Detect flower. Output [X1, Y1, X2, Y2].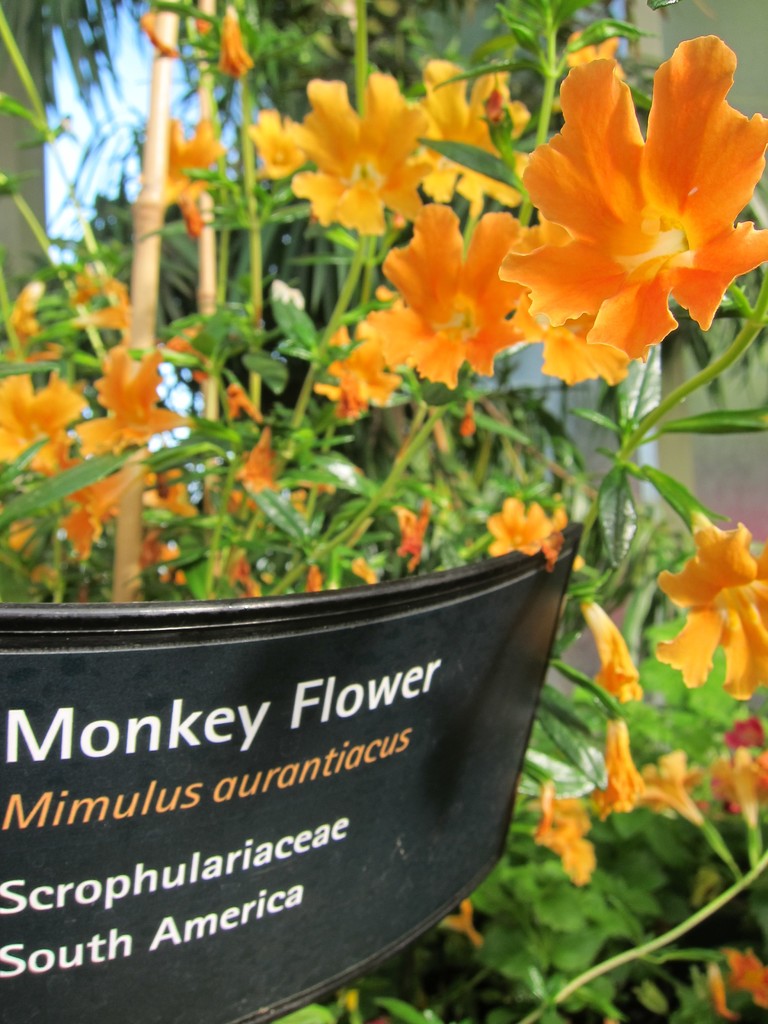
[714, 735, 767, 828].
